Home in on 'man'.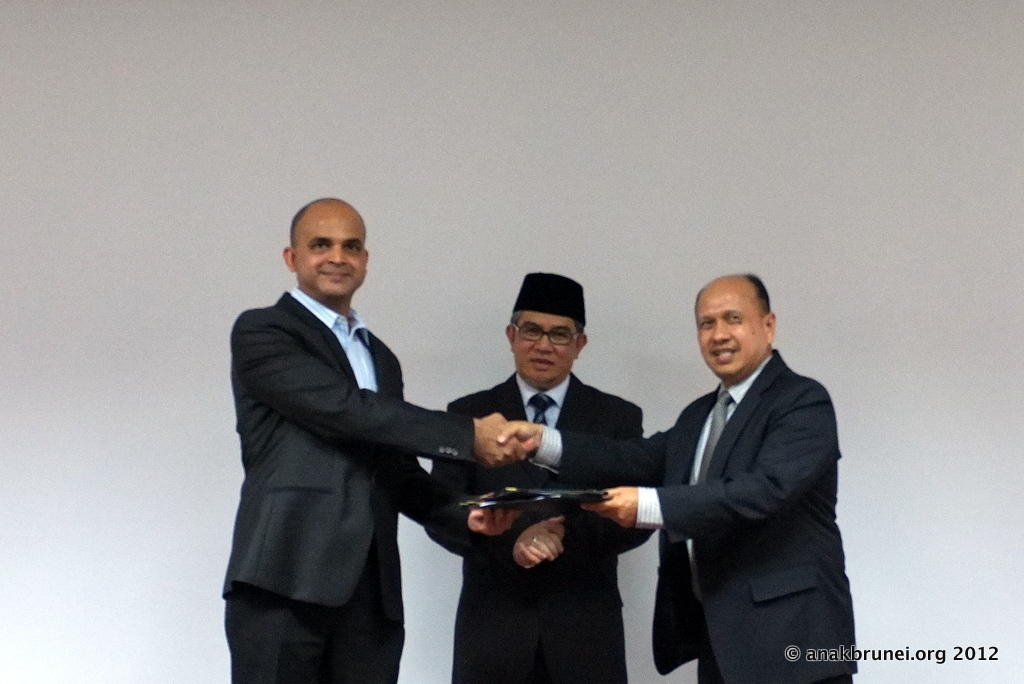
Homed in at <bbox>494, 263, 853, 683</bbox>.
